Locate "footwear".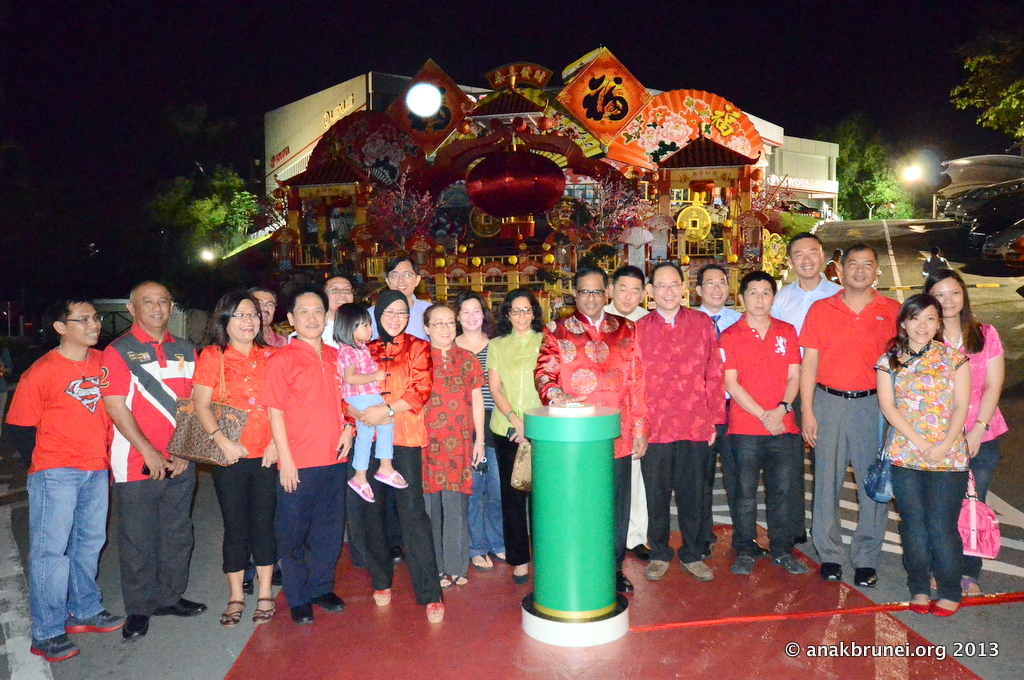
Bounding box: x1=272 y1=569 x2=282 y2=586.
